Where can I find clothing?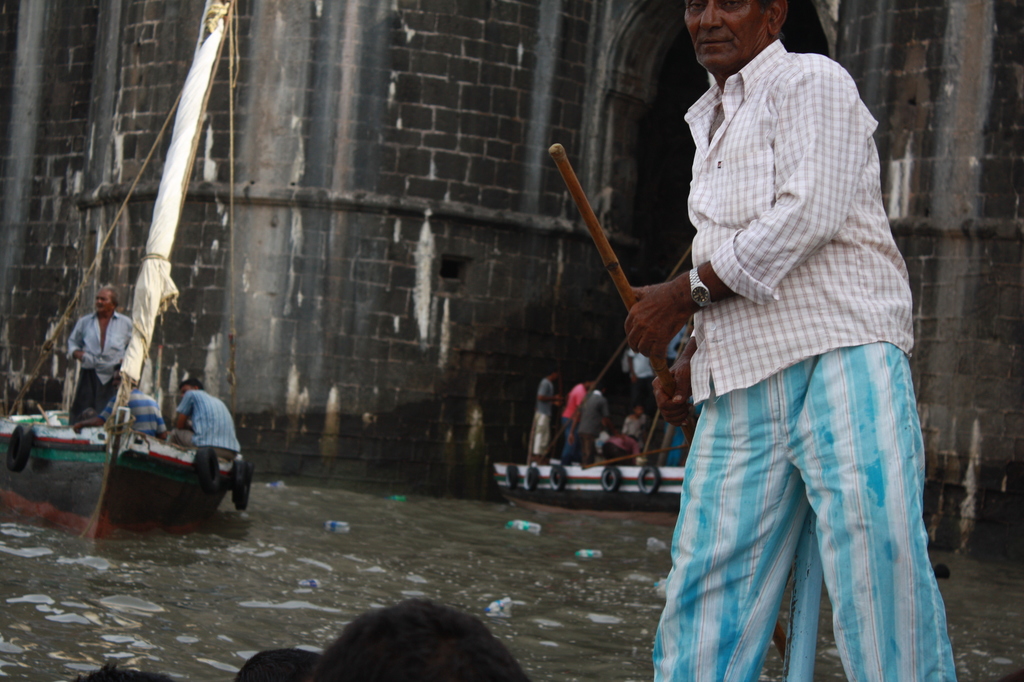
You can find it at bbox(624, 413, 646, 444).
